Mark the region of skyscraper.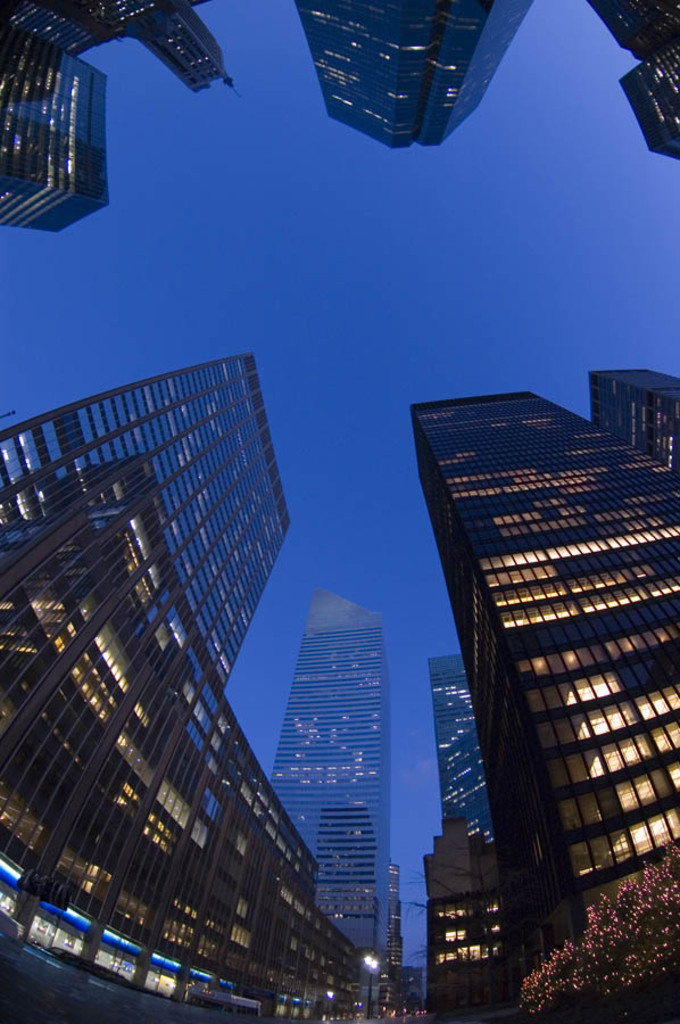
Region: left=268, top=583, right=413, bottom=991.
